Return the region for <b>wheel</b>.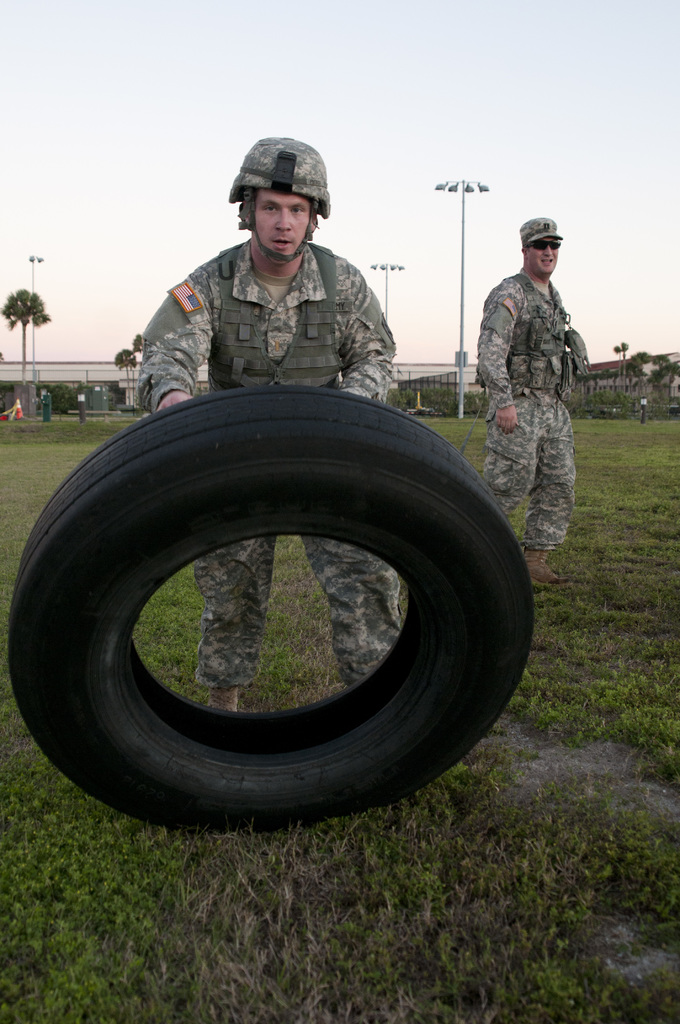
[8,376,543,837].
